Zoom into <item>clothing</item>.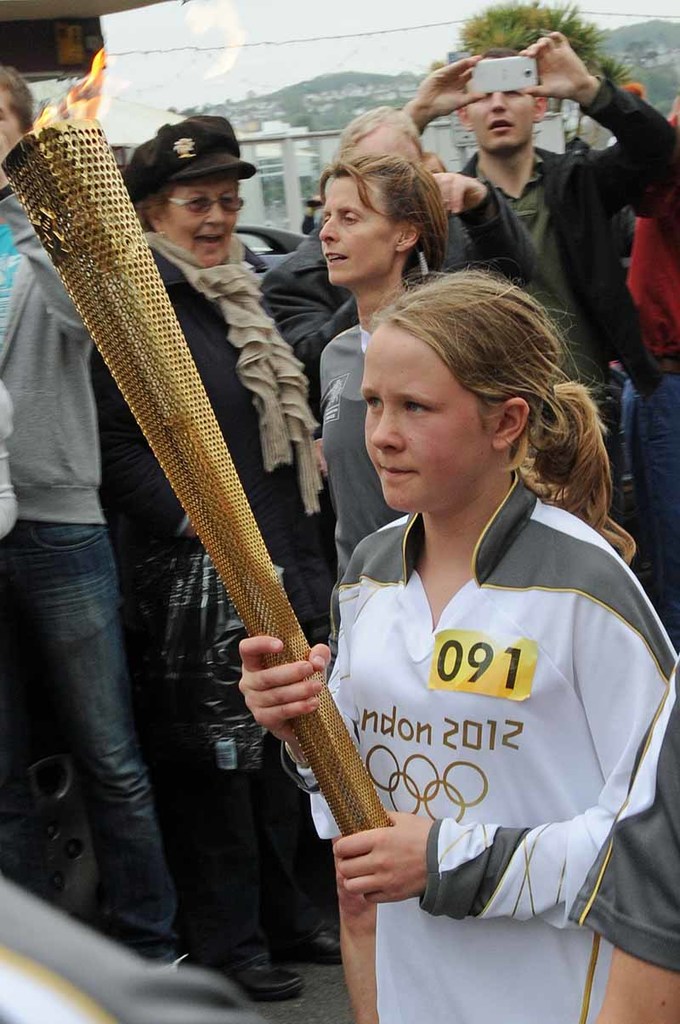
Zoom target: Rect(565, 667, 679, 972).
